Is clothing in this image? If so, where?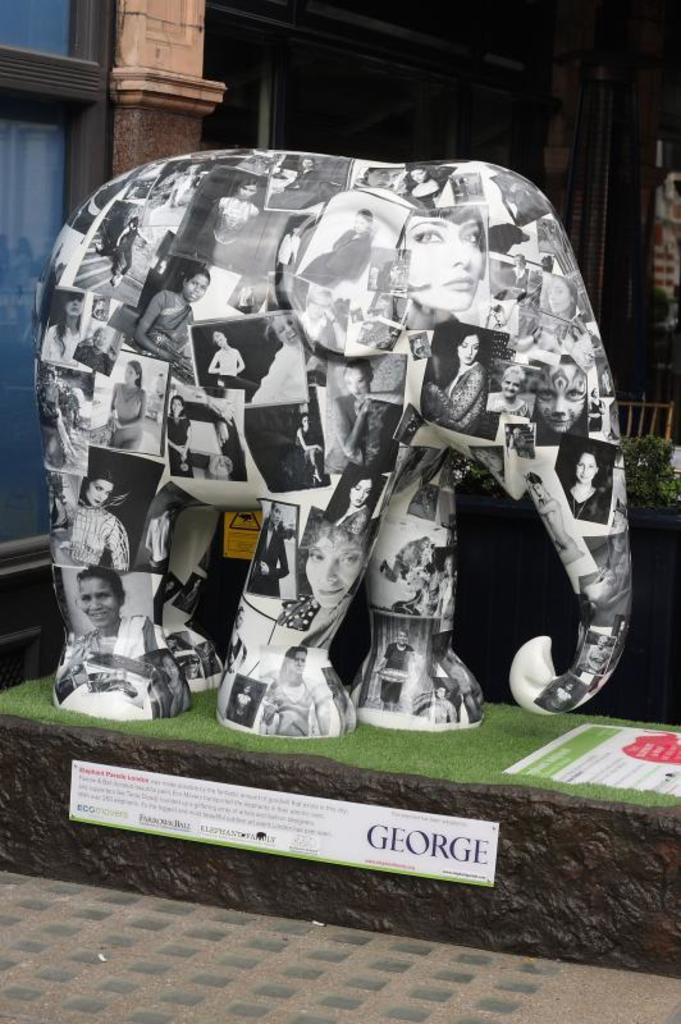
Yes, at left=108, top=220, right=140, bottom=278.
